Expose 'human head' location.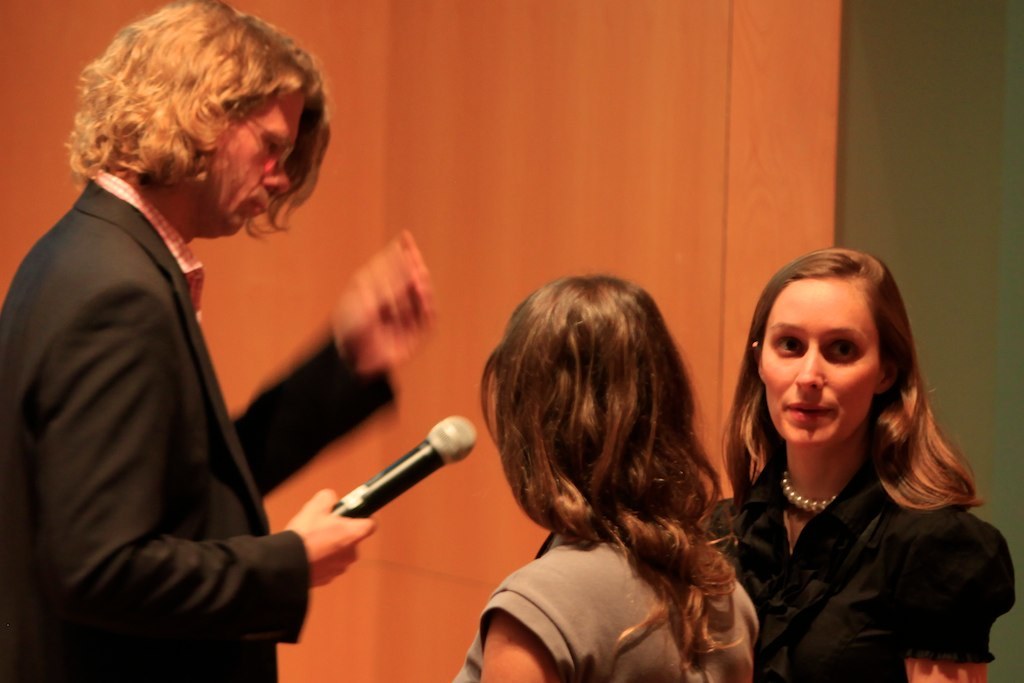
Exposed at BBox(475, 271, 731, 541).
